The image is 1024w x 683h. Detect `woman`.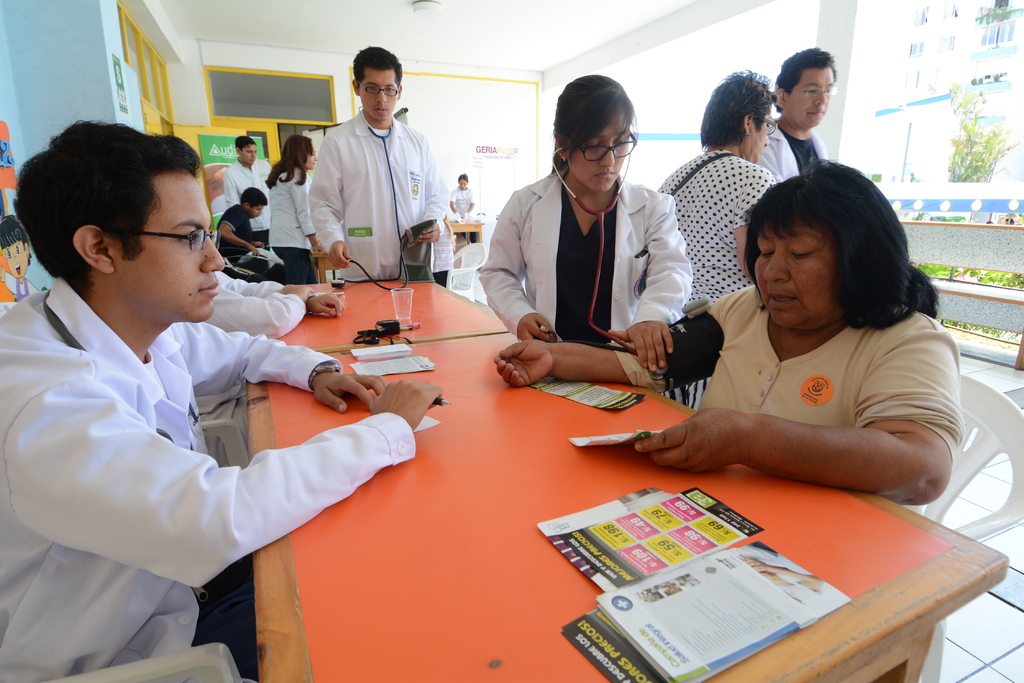
Detection: bbox(480, 73, 692, 368).
